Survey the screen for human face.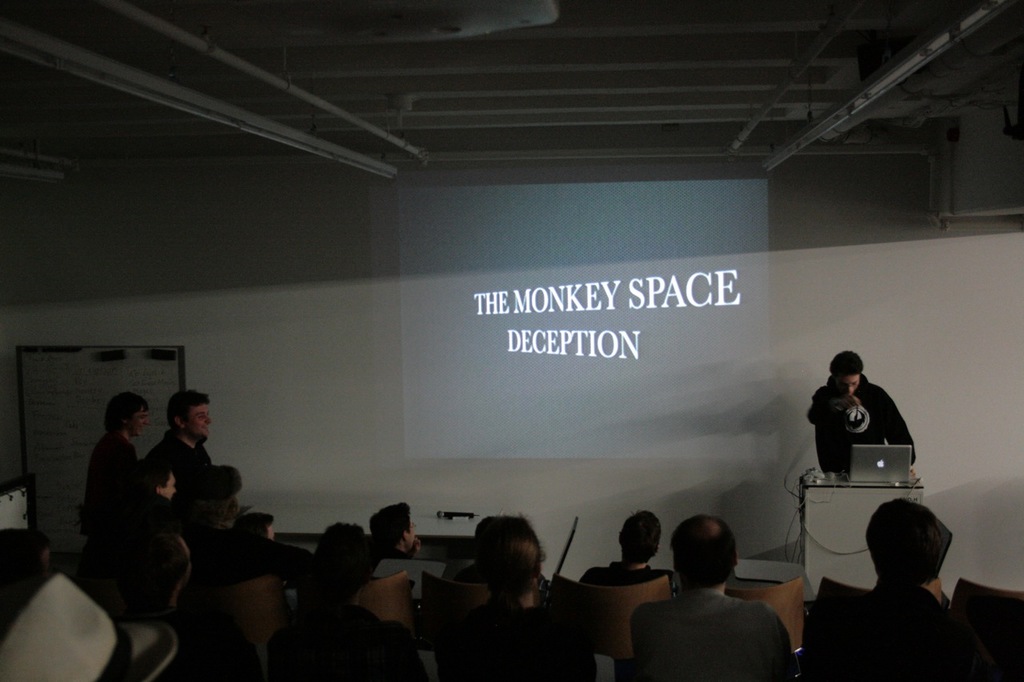
Survey found: box=[407, 518, 415, 549].
